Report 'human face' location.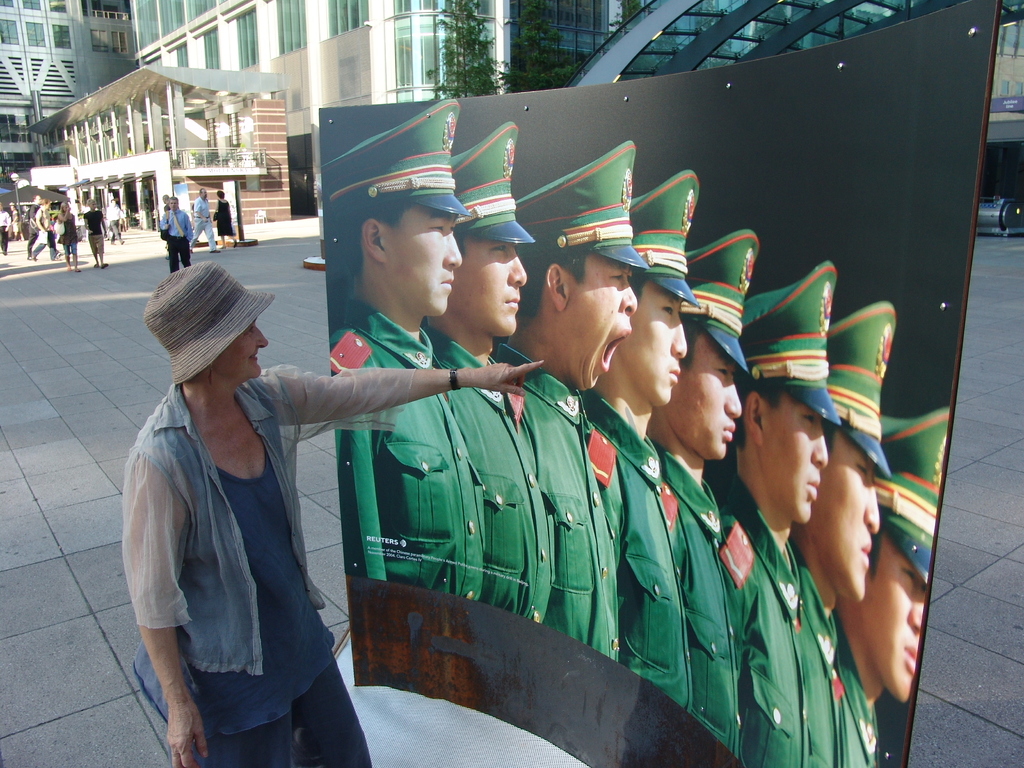
Report: region(382, 198, 465, 318).
